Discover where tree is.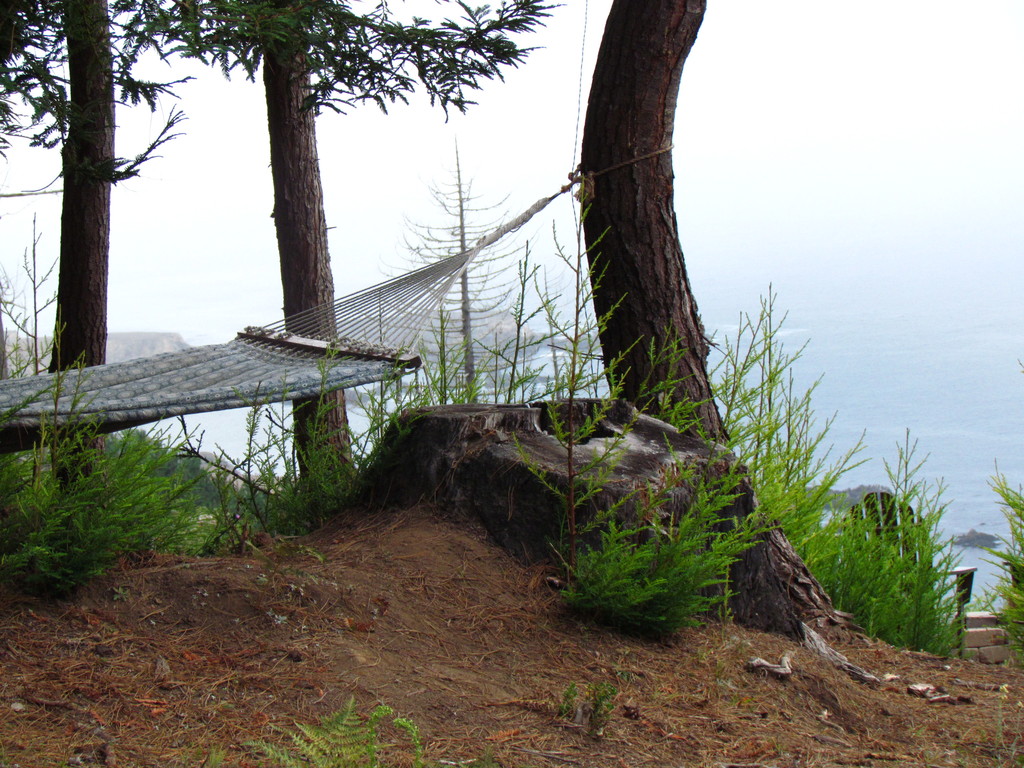
Discovered at select_region(0, 0, 200, 499).
